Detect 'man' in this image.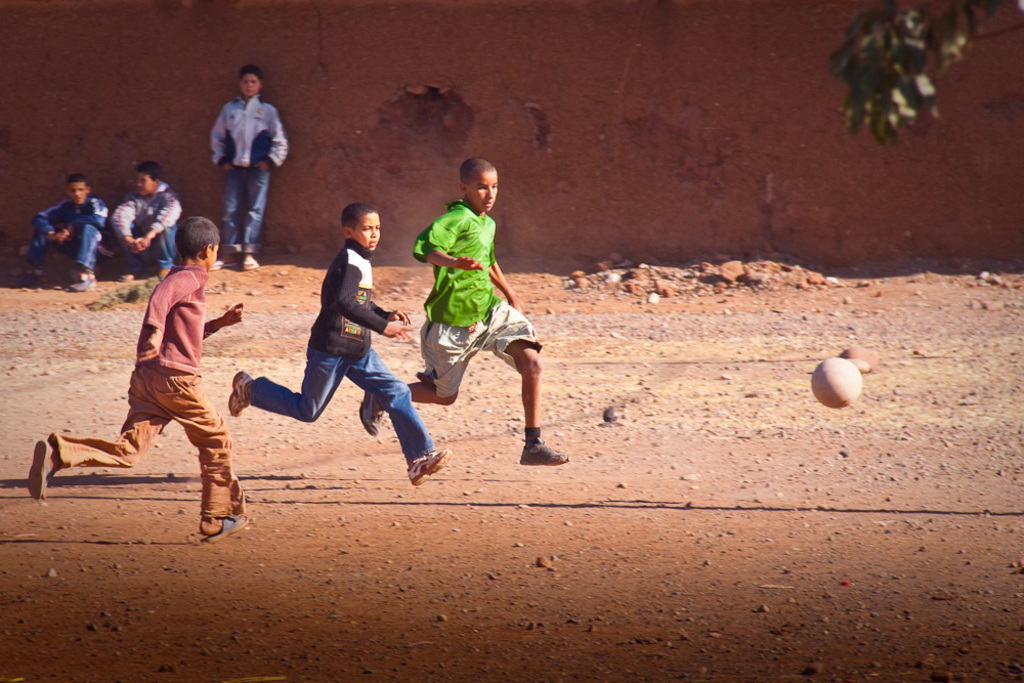
Detection: (197, 60, 287, 252).
